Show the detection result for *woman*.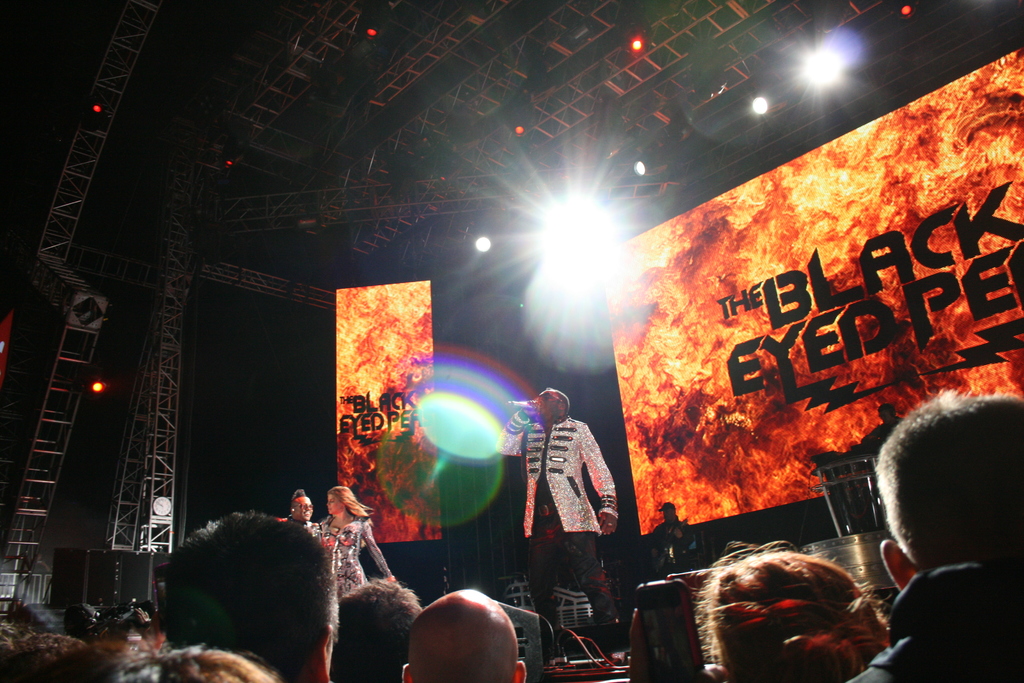
(x1=306, y1=486, x2=402, y2=642).
